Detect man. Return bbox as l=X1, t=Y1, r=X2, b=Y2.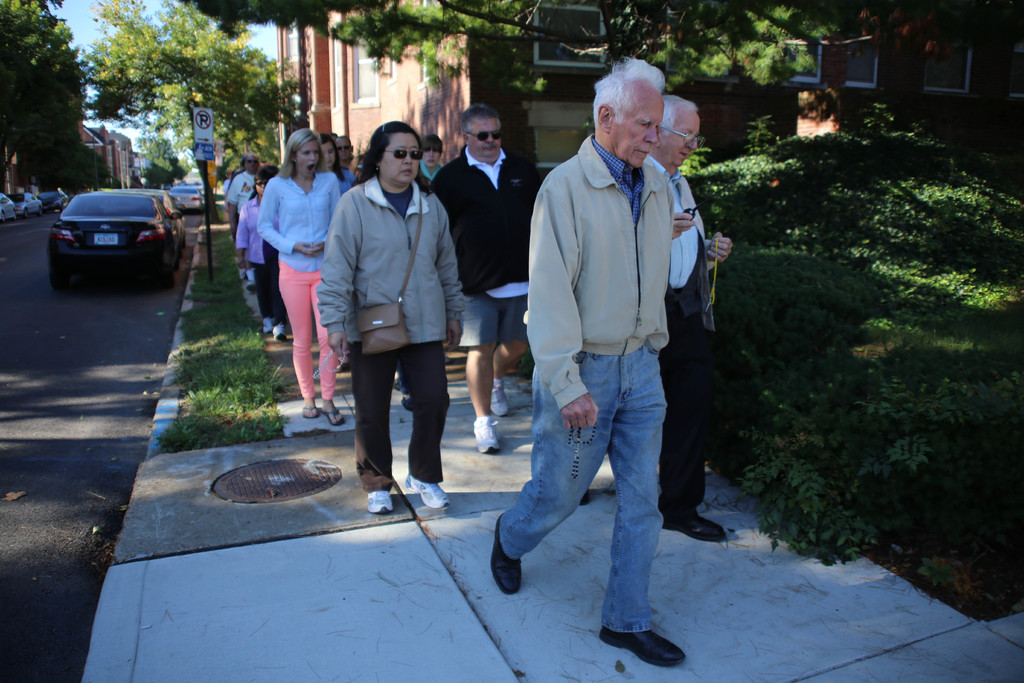
l=422, t=66, r=541, b=439.
